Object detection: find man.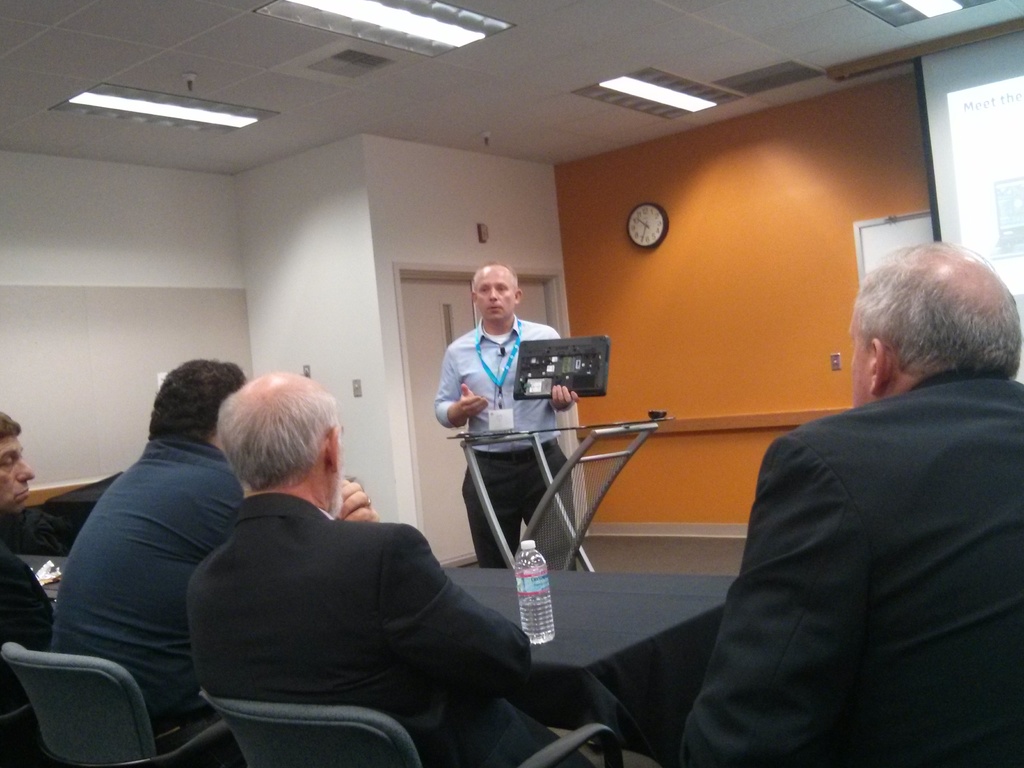
box(185, 367, 660, 767).
